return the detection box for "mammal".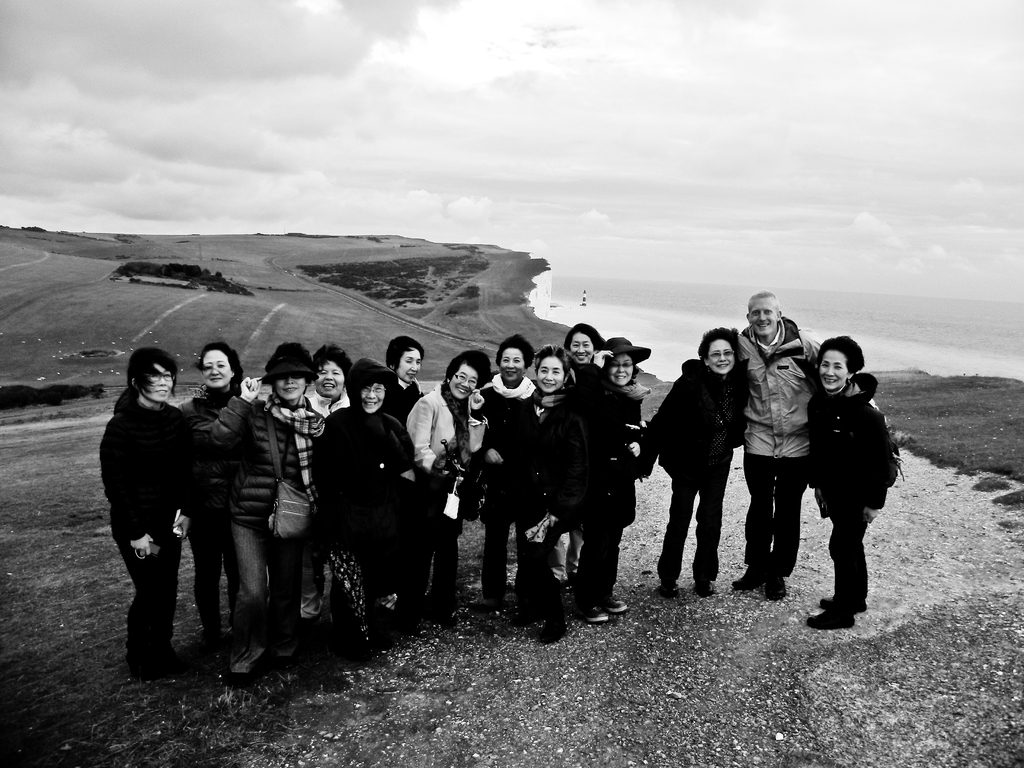
{"x1": 645, "y1": 325, "x2": 744, "y2": 596}.
